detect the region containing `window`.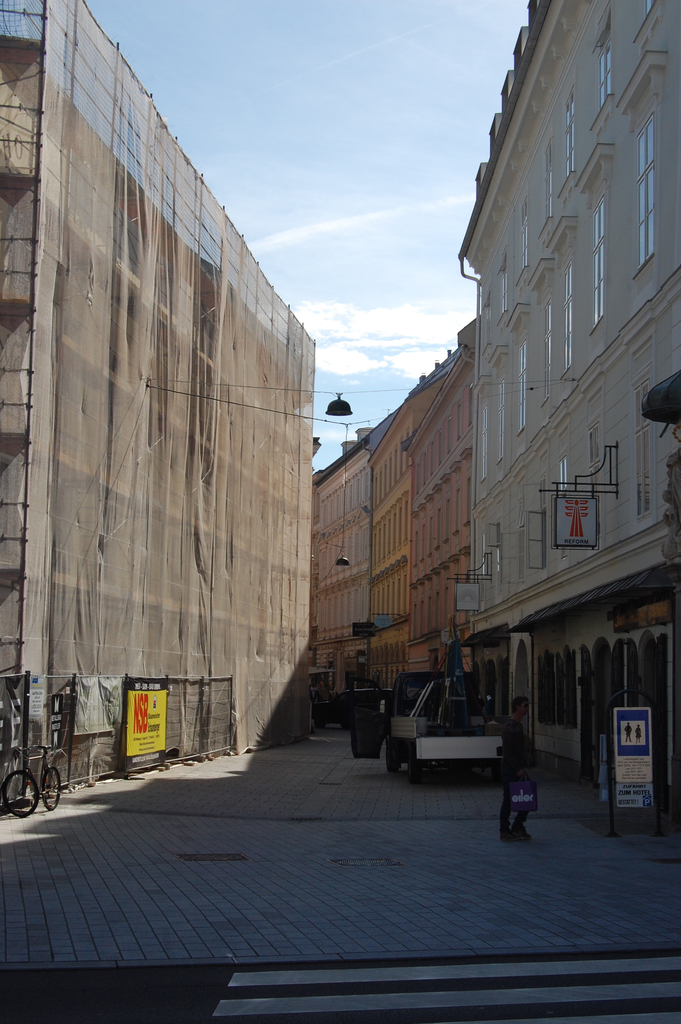
{"x1": 409, "y1": 601, "x2": 416, "y2": 637}.
